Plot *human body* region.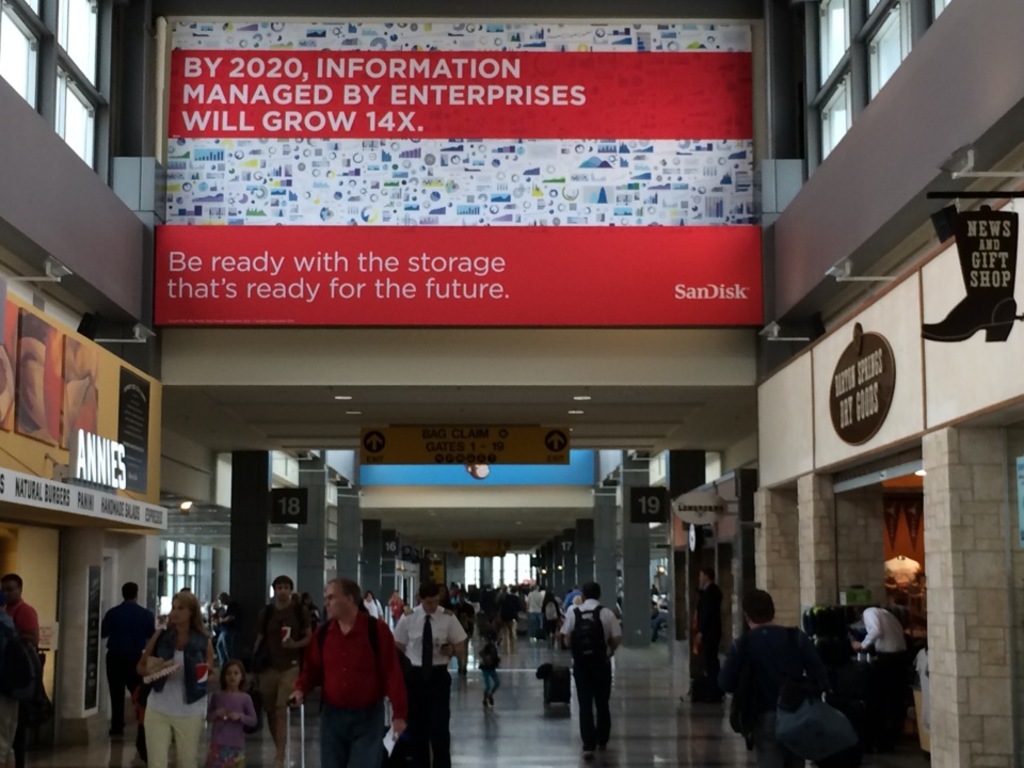
Plotted at x1=259, y1=567, x2=305, y2=767.
